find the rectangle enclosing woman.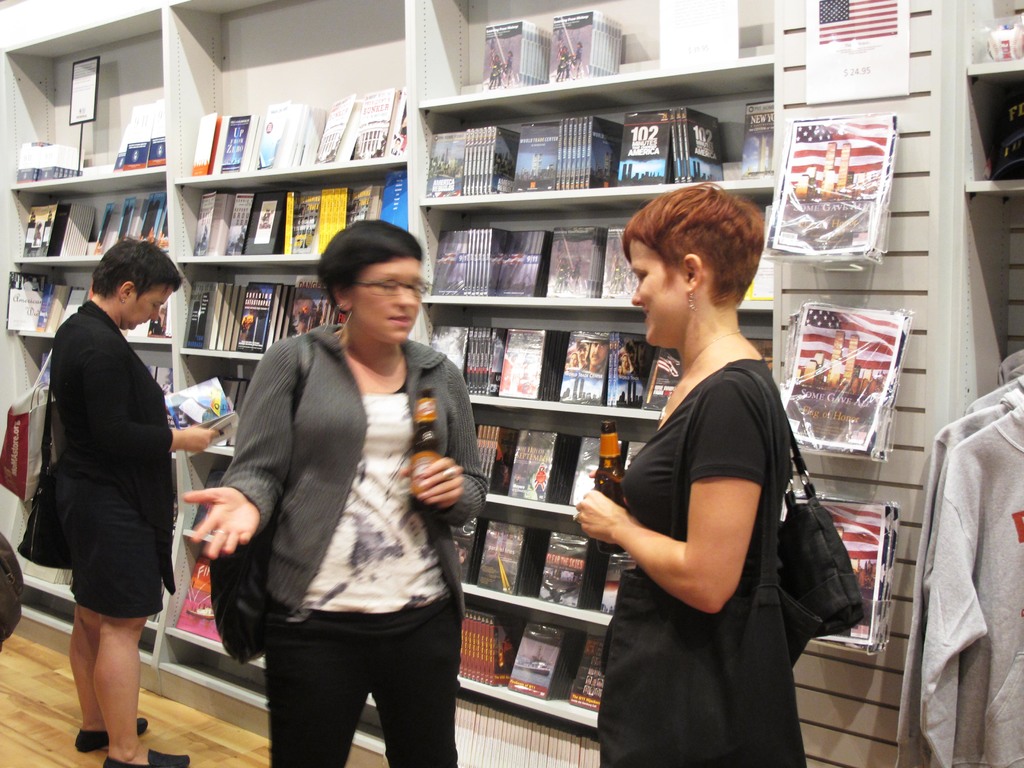
x1=184, y1=214, x2=493, y2=767.
